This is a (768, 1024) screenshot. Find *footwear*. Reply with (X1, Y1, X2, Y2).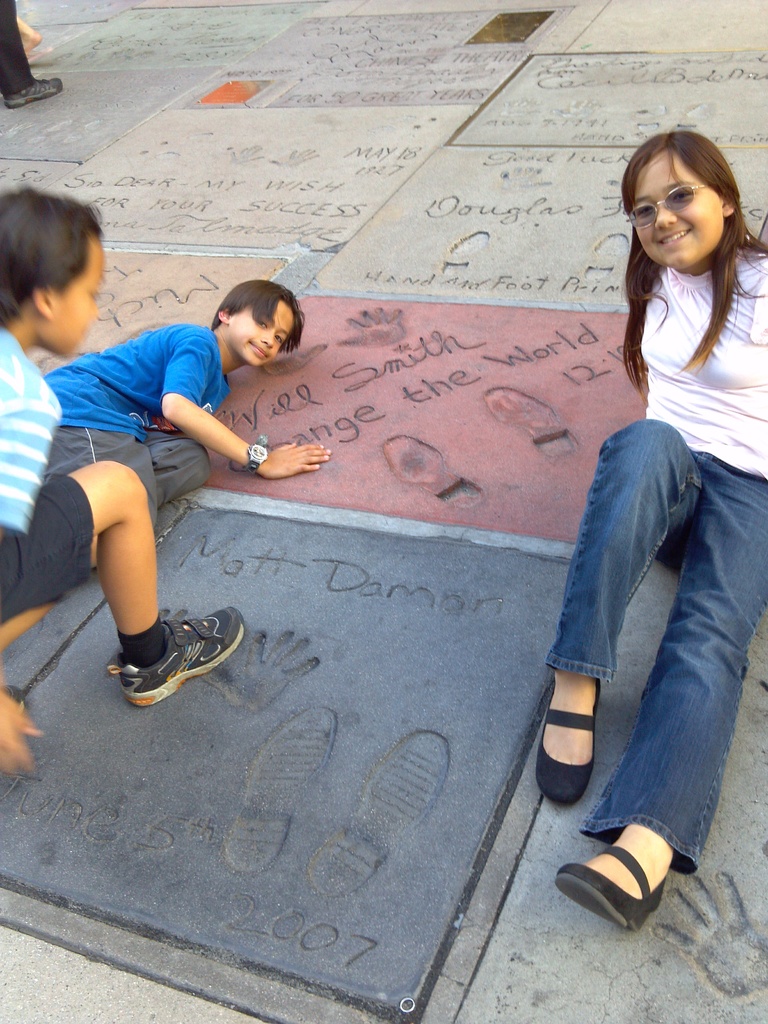
(545, 683, 603, 807).
